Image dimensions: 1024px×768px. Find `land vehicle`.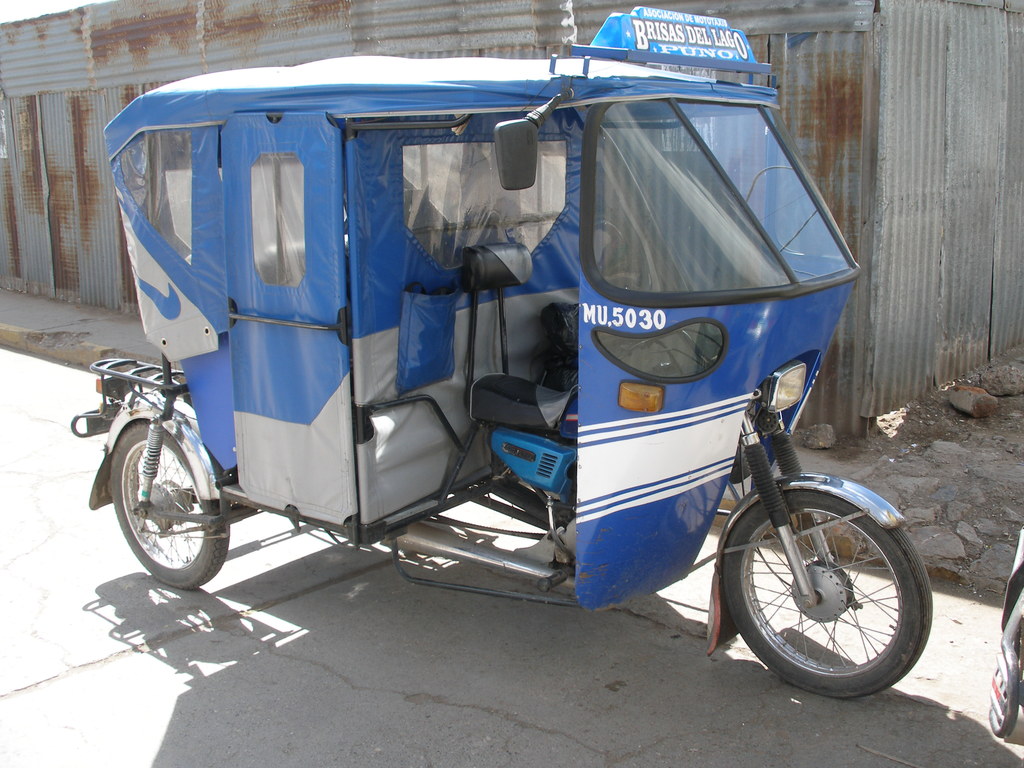
left=91, top=22, right=921, bottom=705.
